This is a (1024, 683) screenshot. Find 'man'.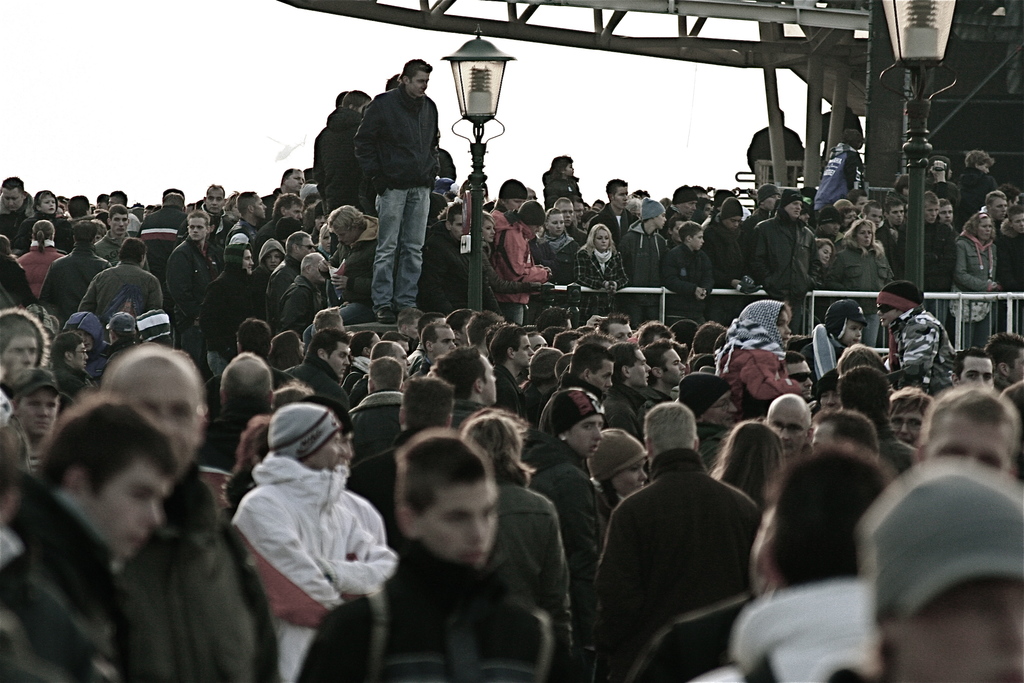
Bounding box: box(991, 201, 1023, 330).
